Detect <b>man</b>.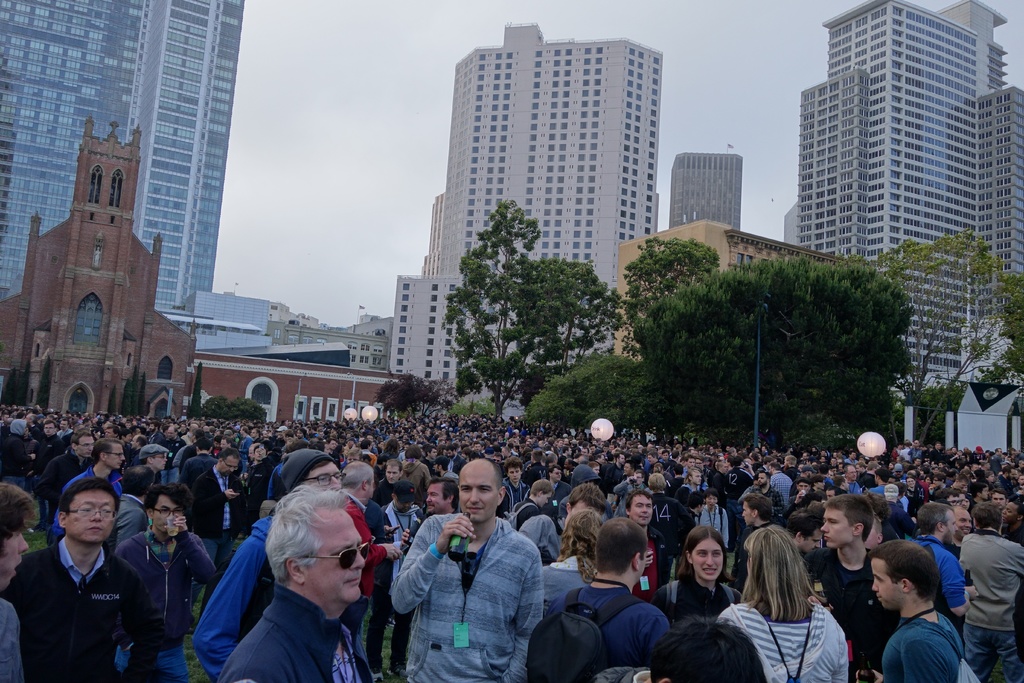
Detected at 506, 434, 508, 439.
